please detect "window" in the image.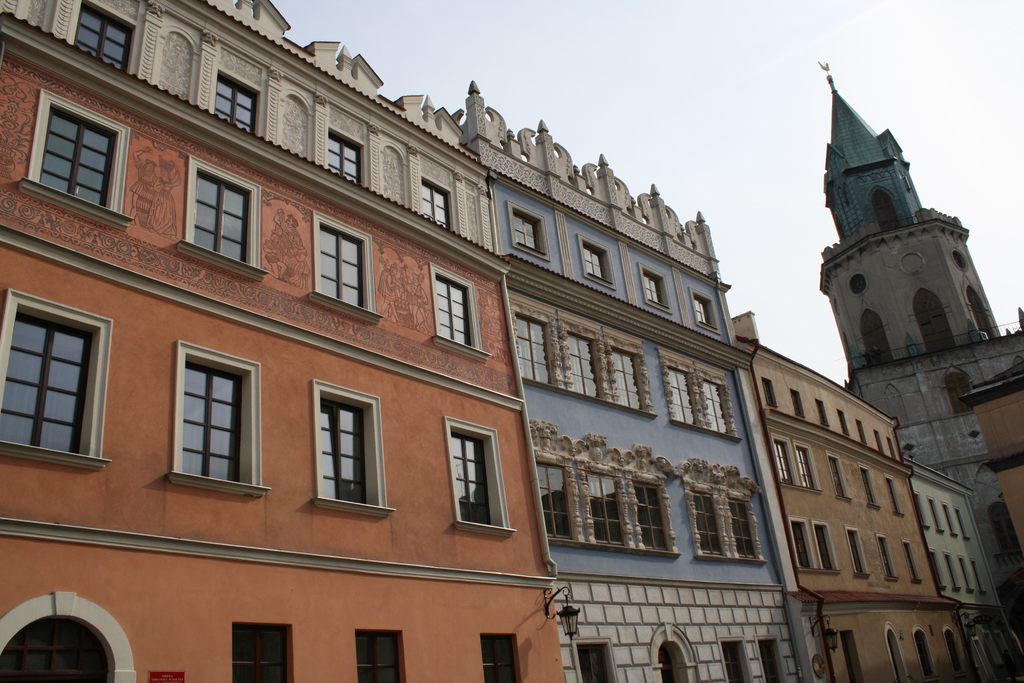
<box>178,156,273,282</box>.
